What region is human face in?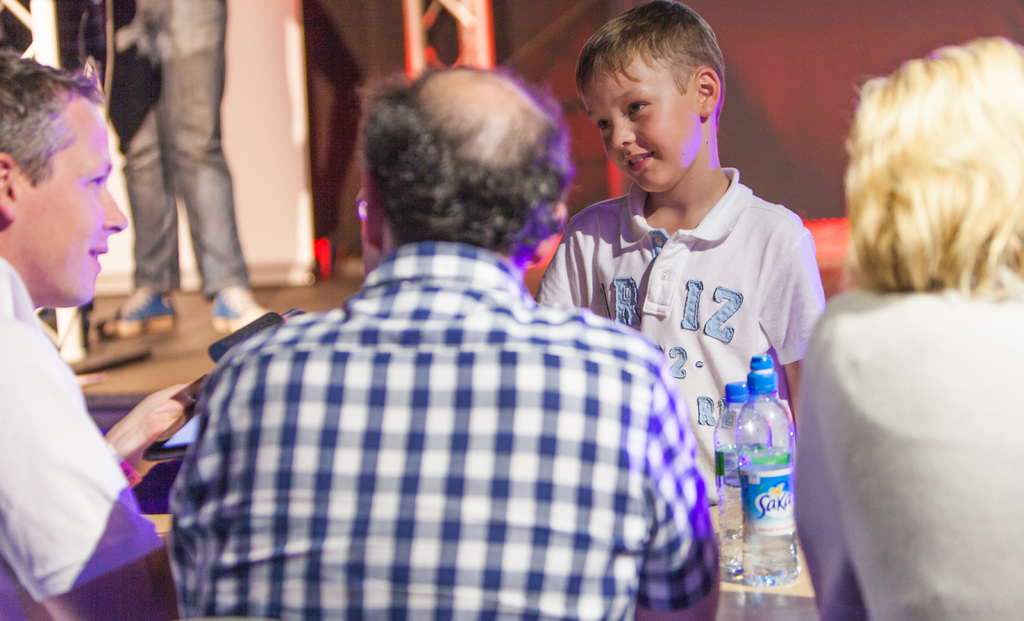
(24,99,129,310).
